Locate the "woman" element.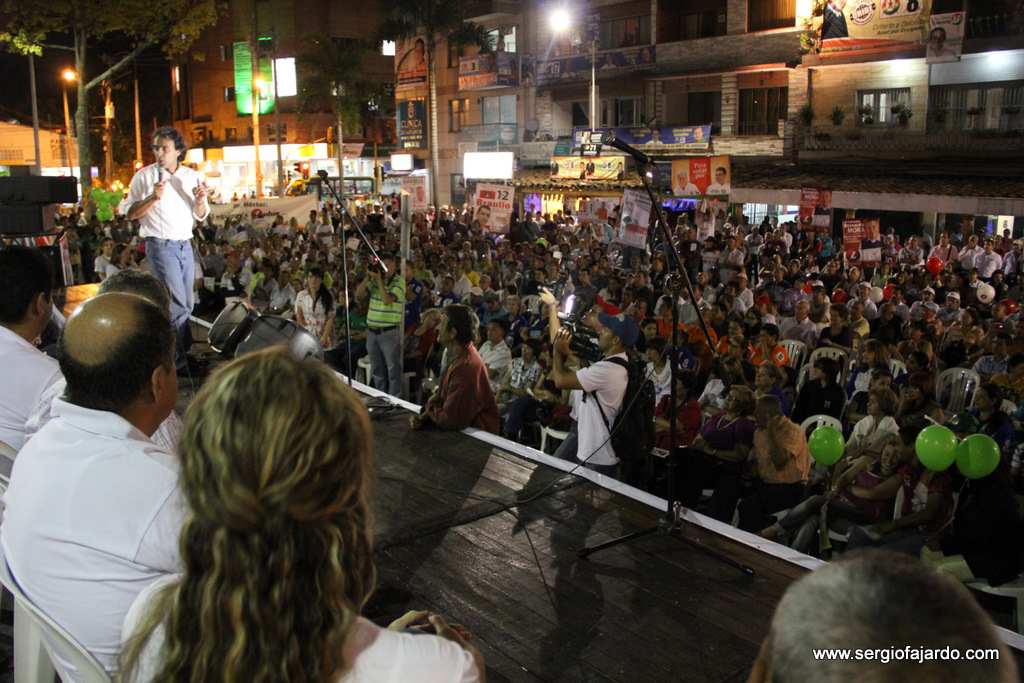
Element bbox: x1=112, y1=343, x2=484, y2=682.
